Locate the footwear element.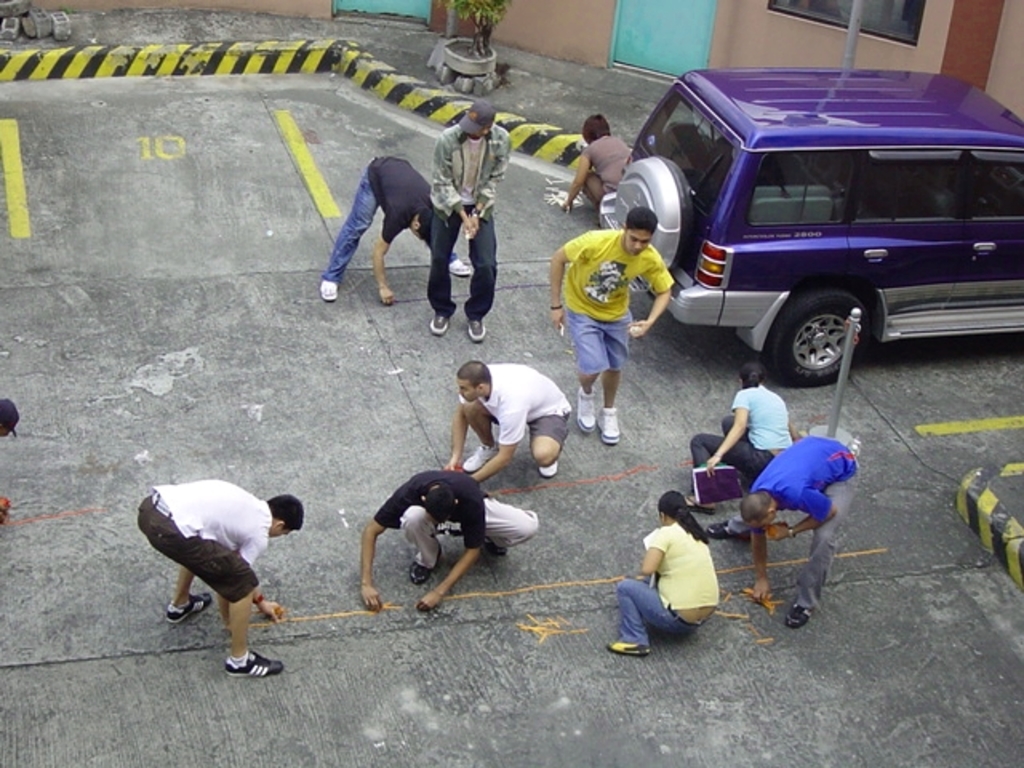
Element bbox: [413,549,443,581].
